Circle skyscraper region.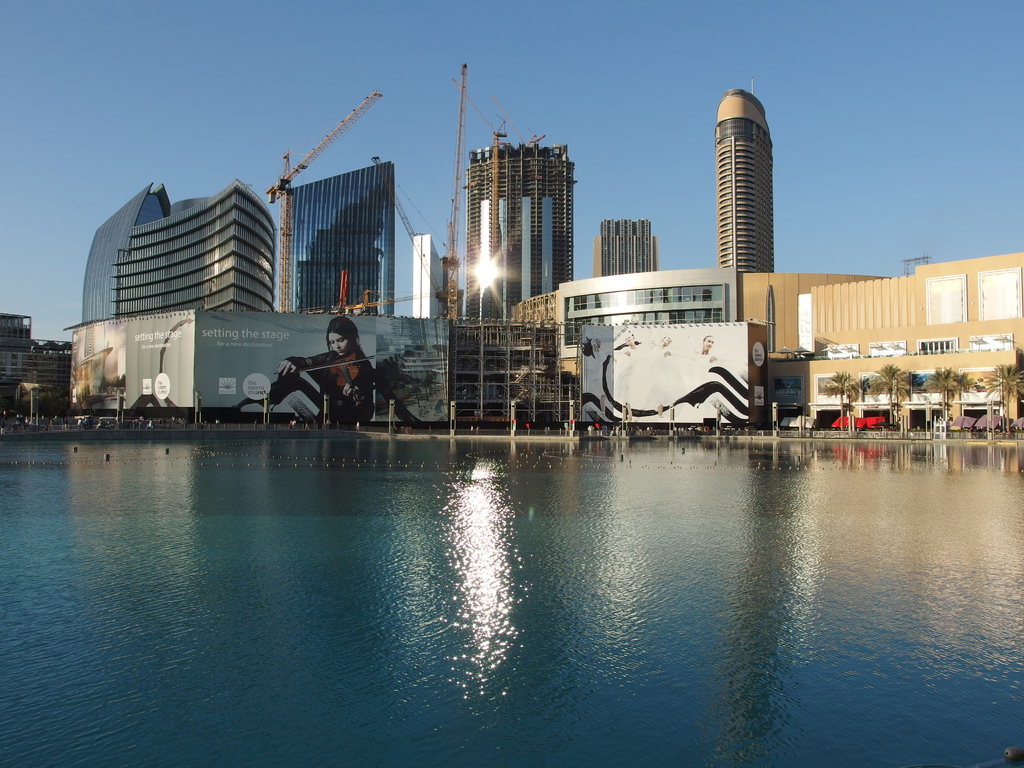
Region: <bbox>74, 166, 301, 322</bbox>.
